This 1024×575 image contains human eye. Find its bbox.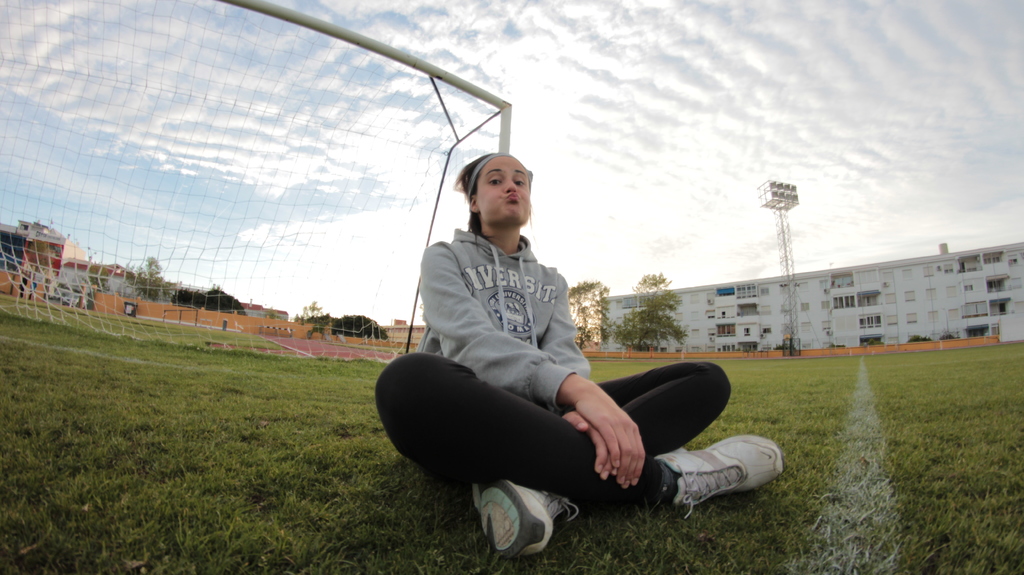
(514,175,526,187).
